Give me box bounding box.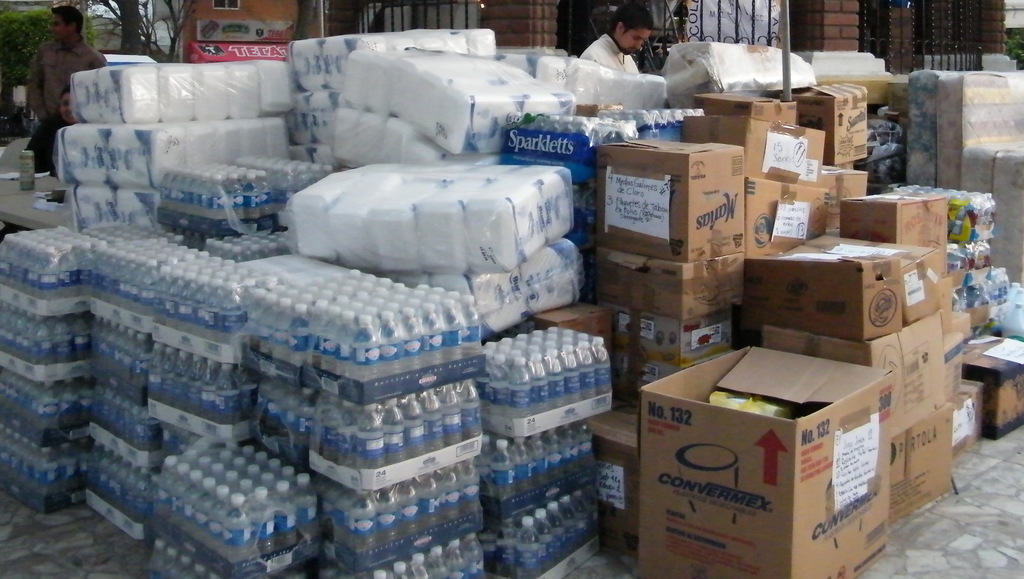
951,380,981,453.
